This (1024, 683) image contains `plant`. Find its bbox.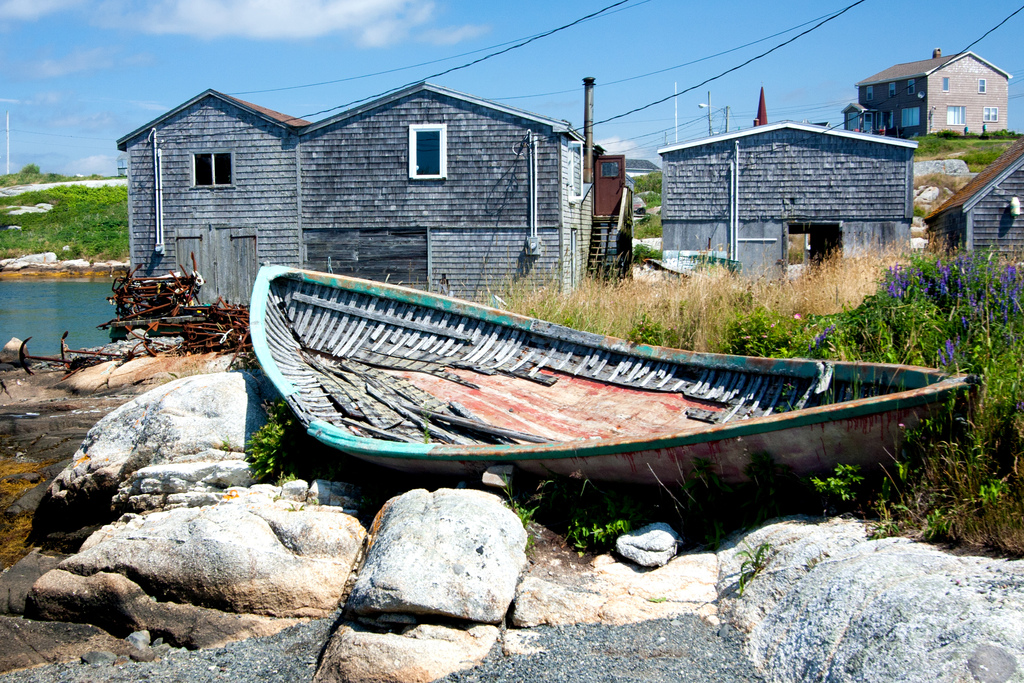
crop(901, 174, 972, 236).
